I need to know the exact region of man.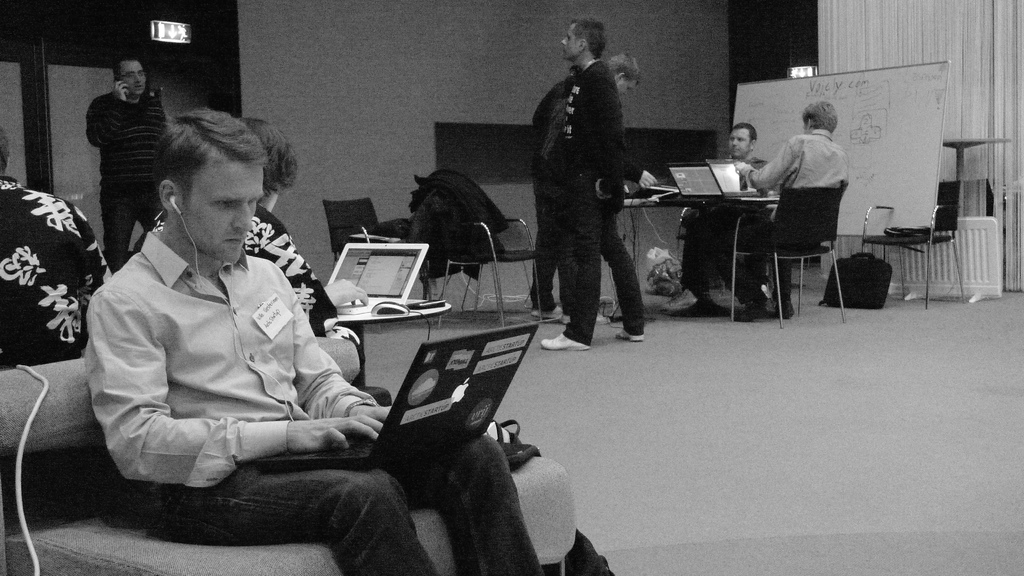
Region: x1=71, y1=58, x2=156, y2=253.
